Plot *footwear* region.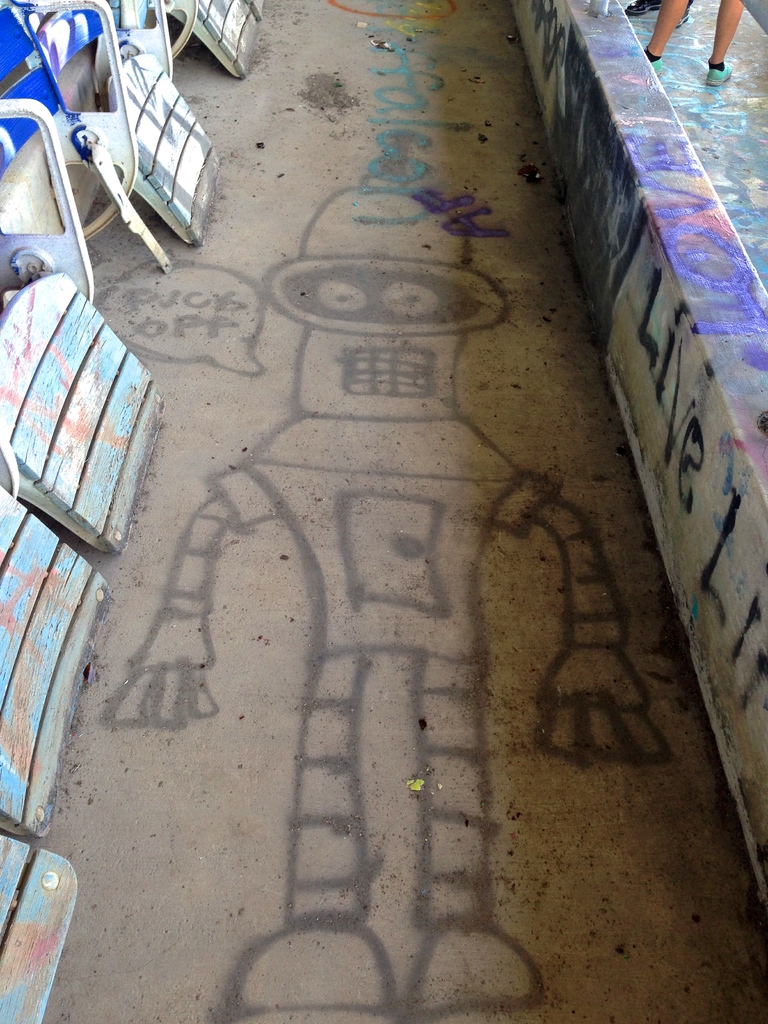
Plotted at [left=403, top=931, right=548, bottom=1009].
